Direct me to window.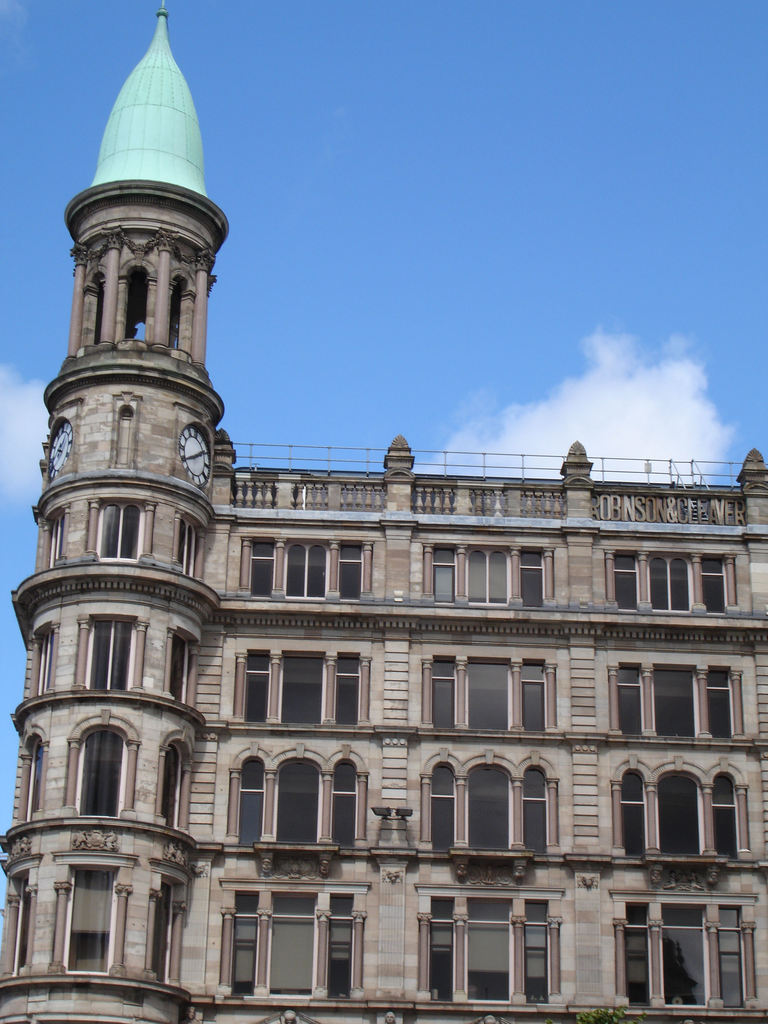
Direction: 270,755,319,845.
